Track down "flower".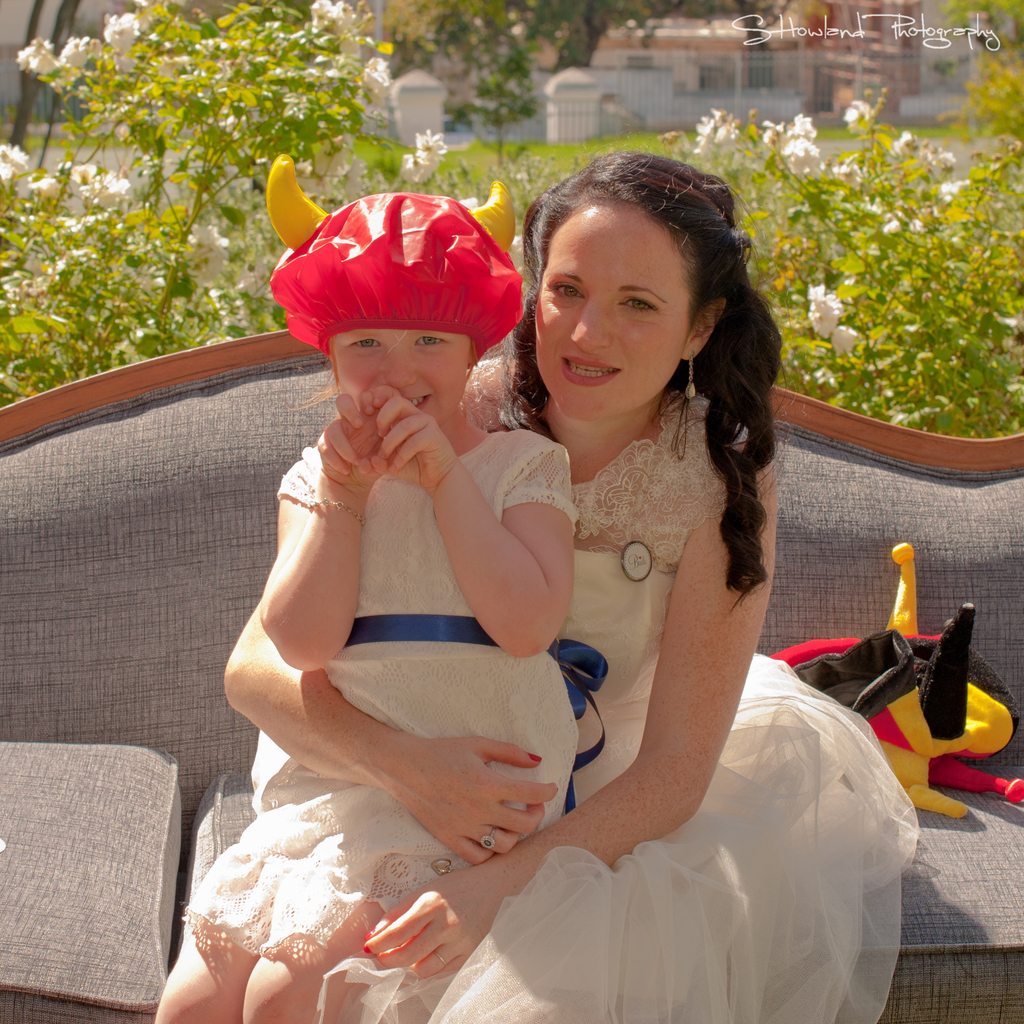
Tracked to [157,42,213,78].
